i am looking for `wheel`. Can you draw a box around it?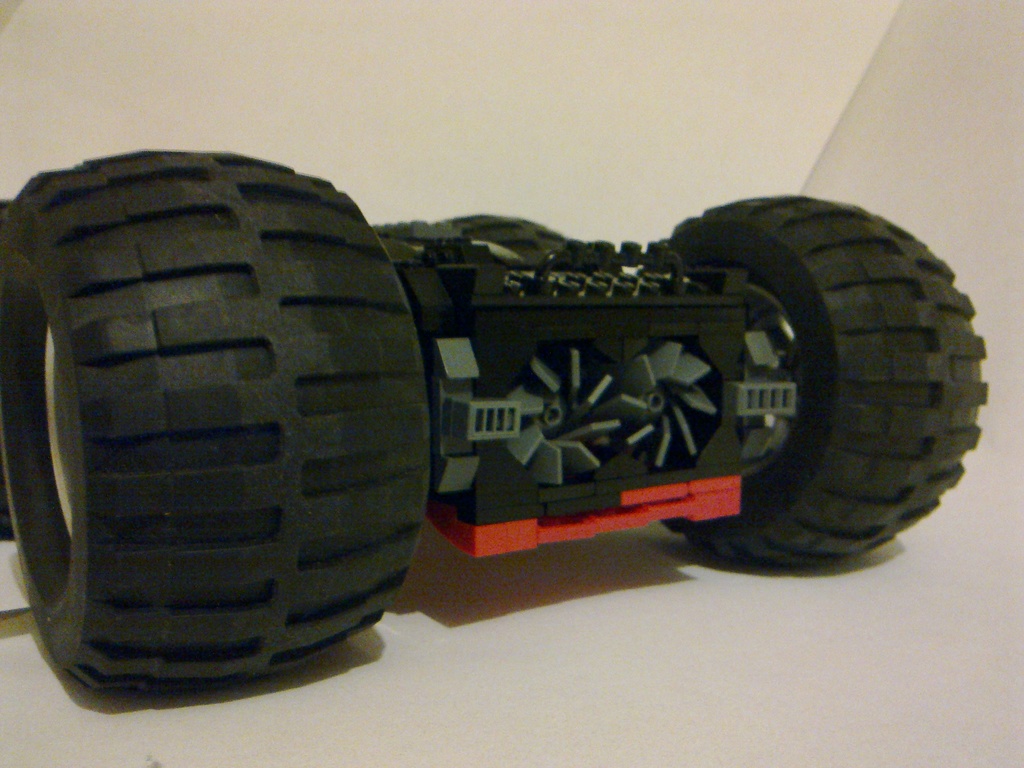
Sure, the bounding box is bbox(11, 154, 422, 700).
